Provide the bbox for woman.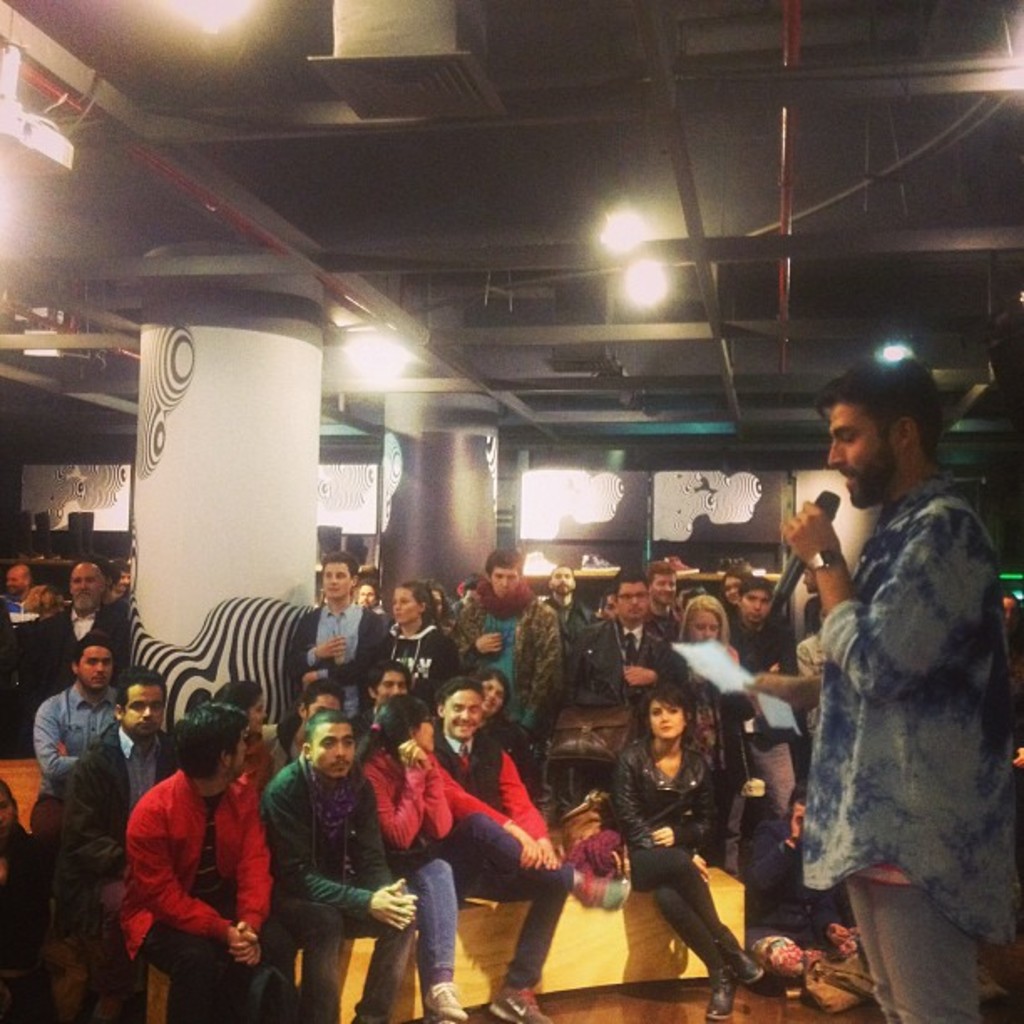
BBox(671, 597, 740, 671).
